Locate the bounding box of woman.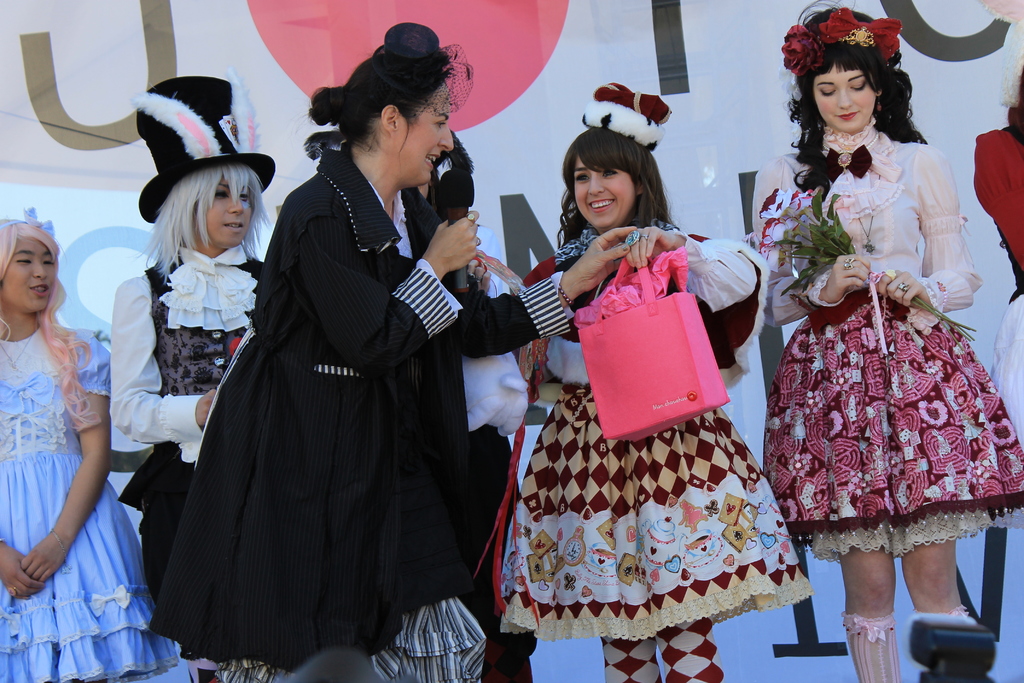
Bounding box: {"left": 105, "top": 163, "right": 268, "bottom": 682}.
